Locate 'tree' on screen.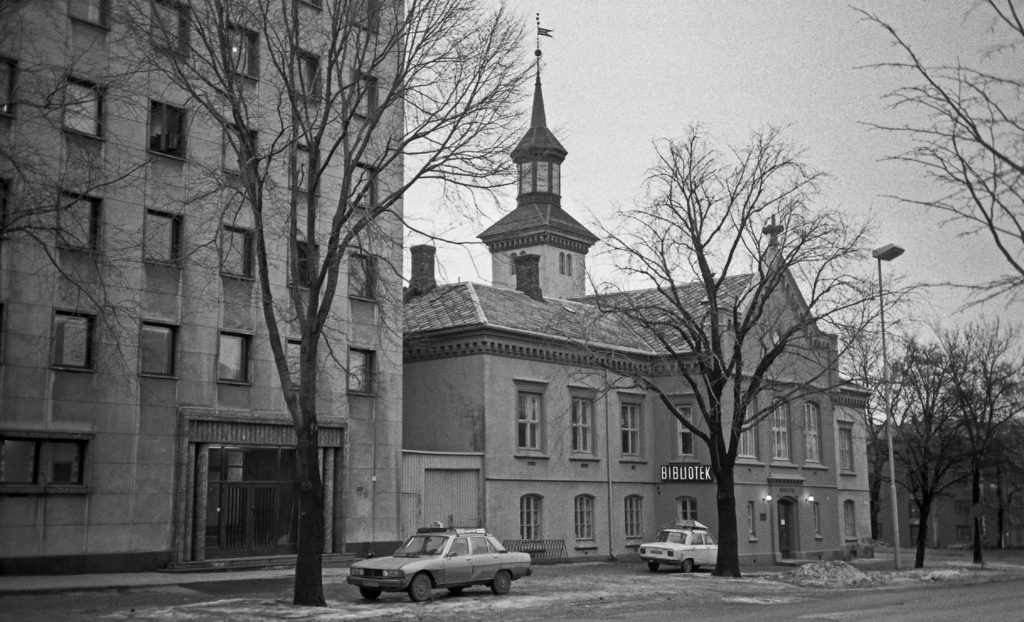
On screen at locate(563, 111, 900, 569).
